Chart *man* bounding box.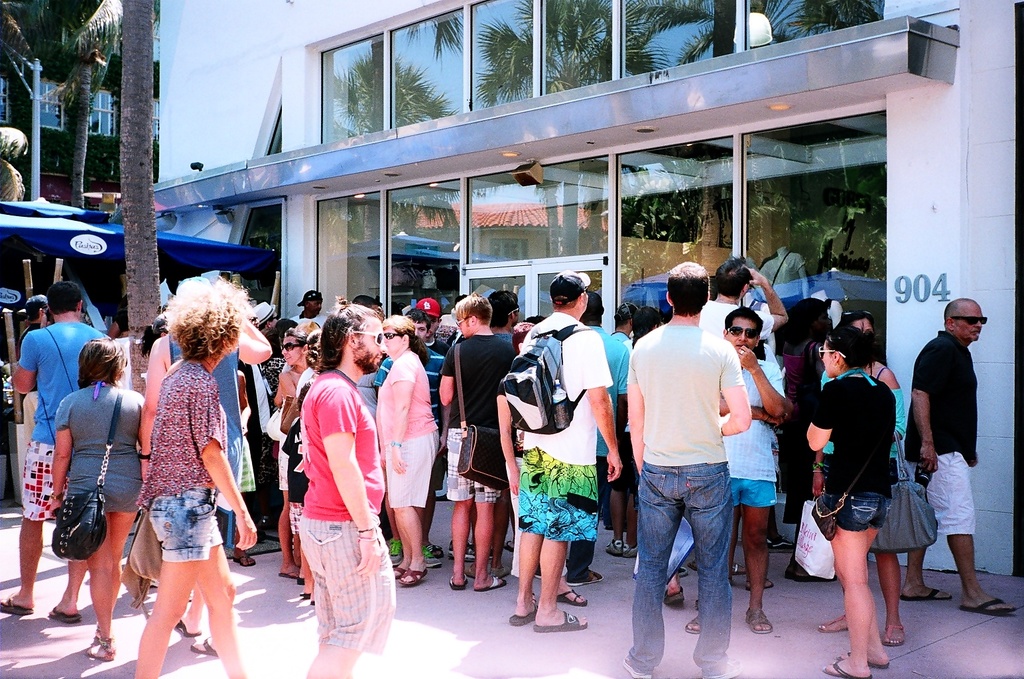
Charted: [x1=685, y1=308, x2=785, y2=636].
